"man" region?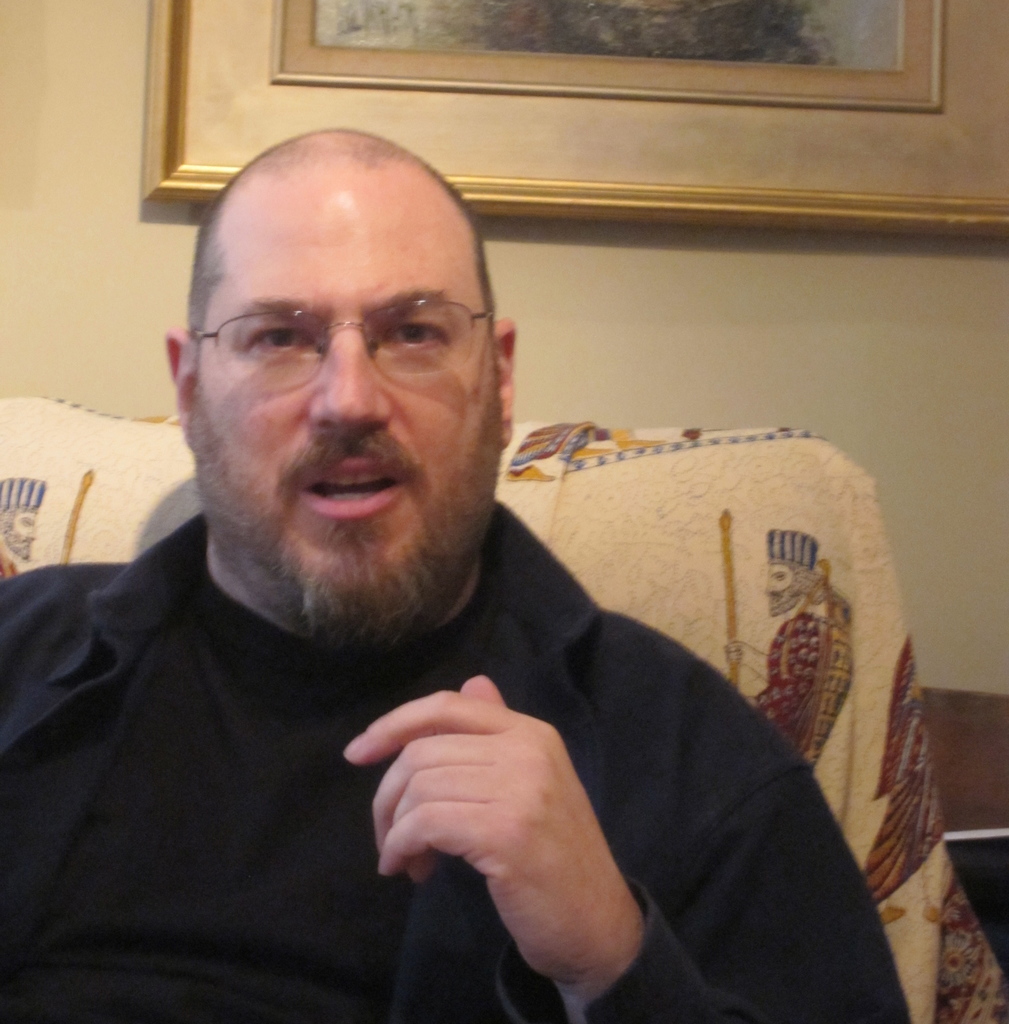
[left=0, top=118, right=919, bottom=1023]
